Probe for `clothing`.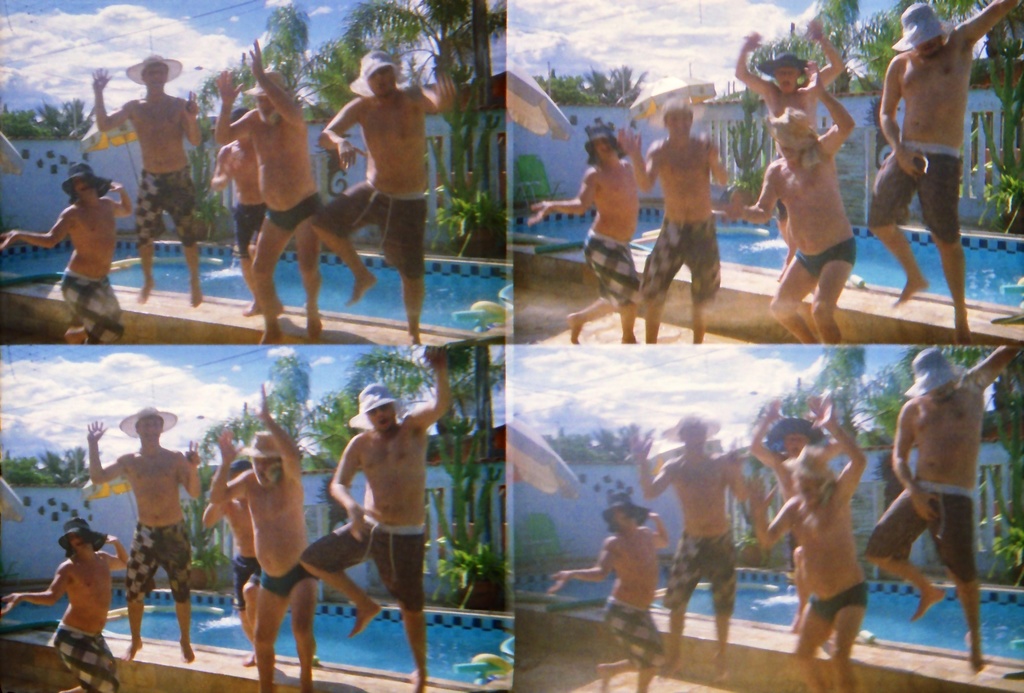
Probe result: [801, 580, 874, 626].
